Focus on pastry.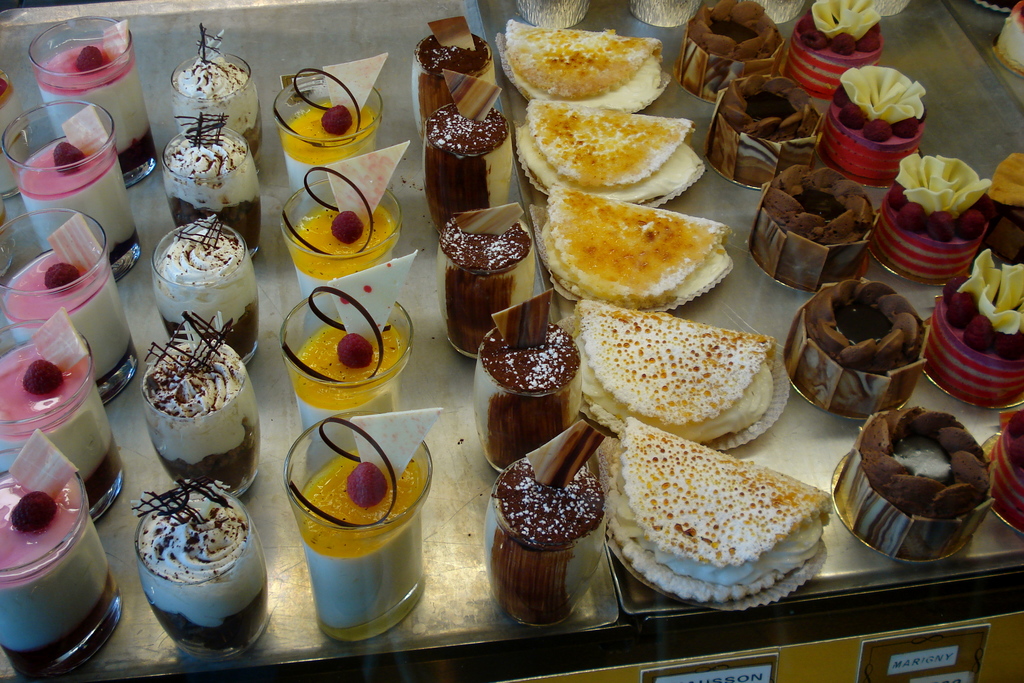
Focused at box=[291, 252, 416, 422].
